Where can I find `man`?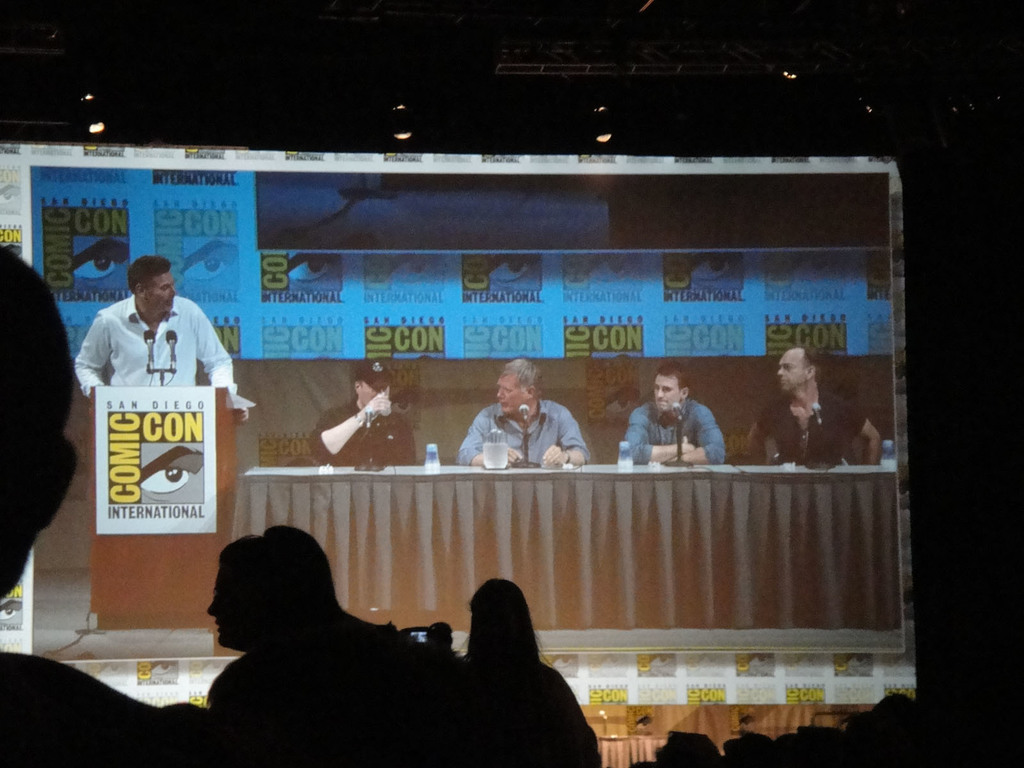
You can find it at select_region(752, 341, 884, 470).
